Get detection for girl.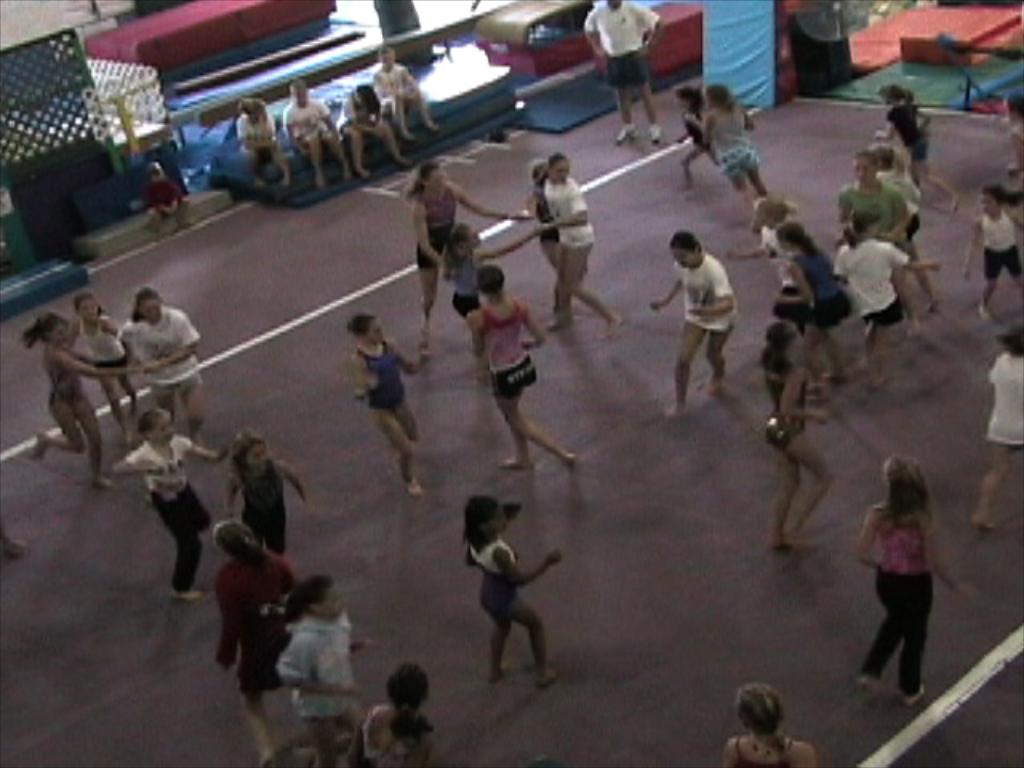
Detection: rect(786, 226, 830, 386).
